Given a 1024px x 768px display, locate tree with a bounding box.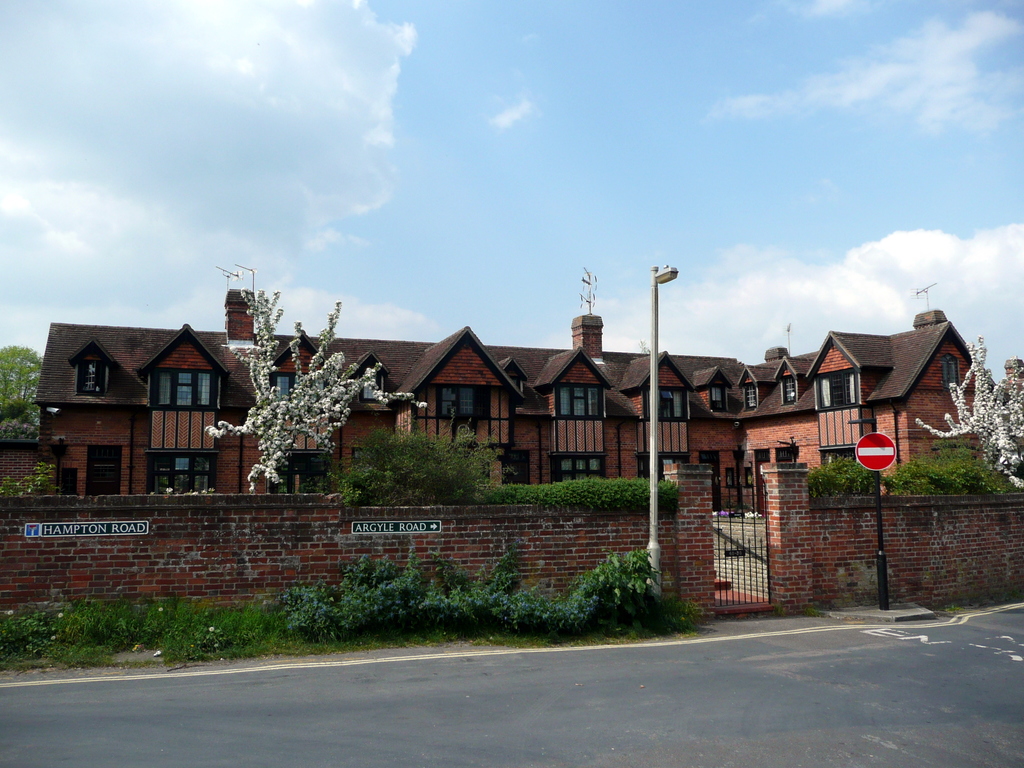
Located: {"x1": 208, "y1": 297, "x2": 414, "y2": 490}.
